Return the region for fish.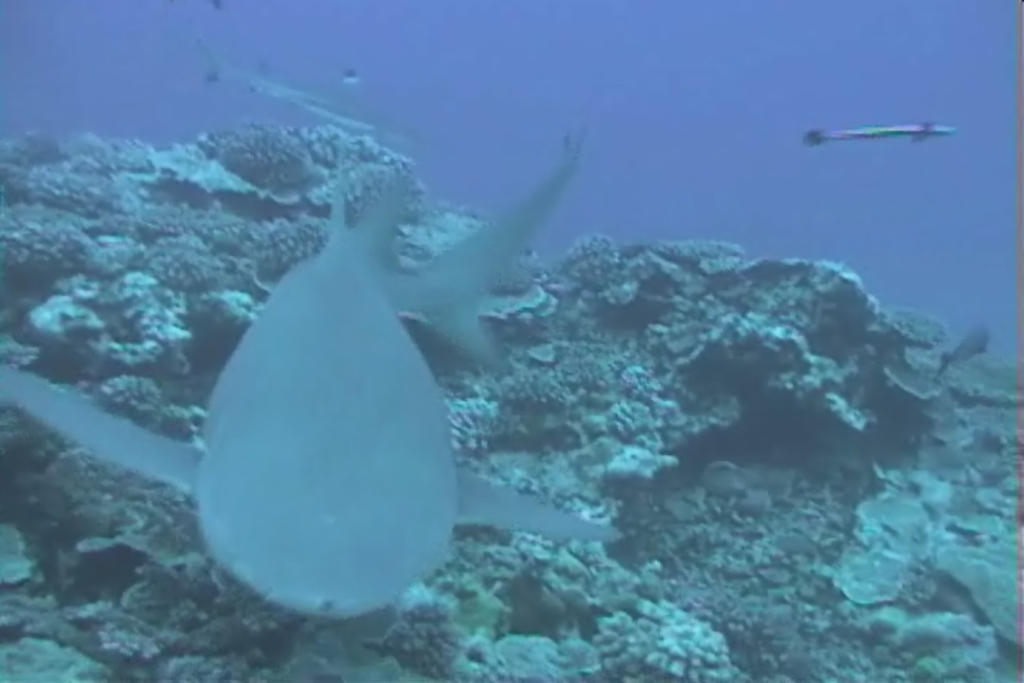
801, 118, 957, 144.
